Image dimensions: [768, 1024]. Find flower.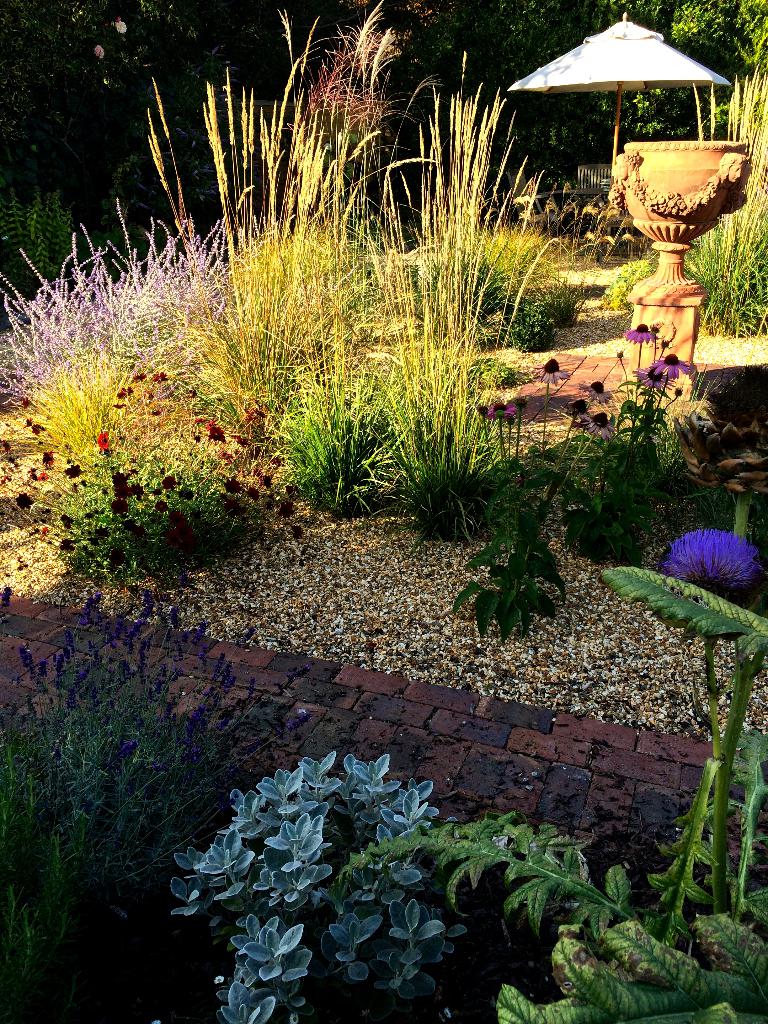
region(60, 466, 81, 479).
